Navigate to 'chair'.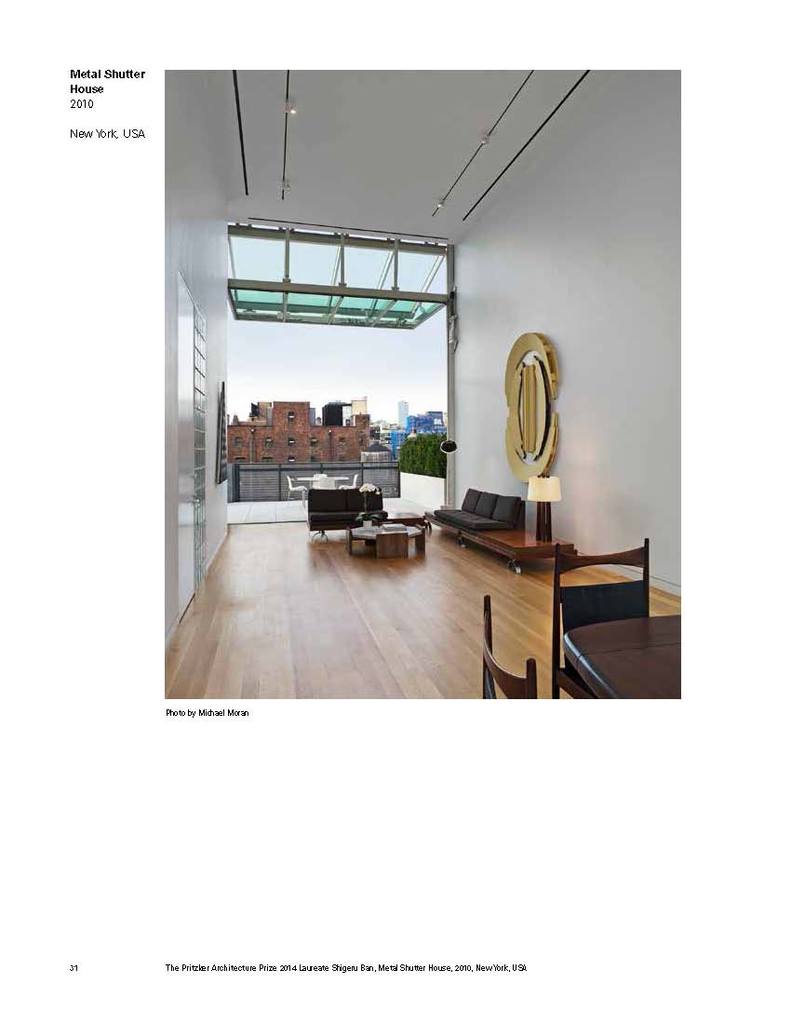
Navigation target: (x1=485, y1=595, x2=540, y2=699).
